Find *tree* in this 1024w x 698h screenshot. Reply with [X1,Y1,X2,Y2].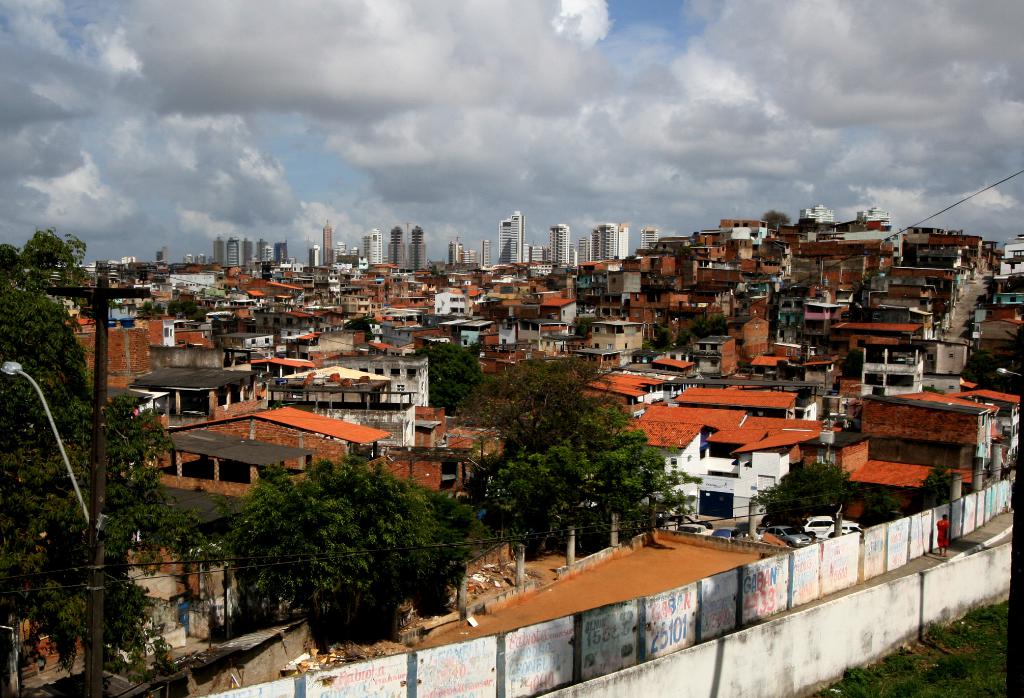
[138,303,161,320].
